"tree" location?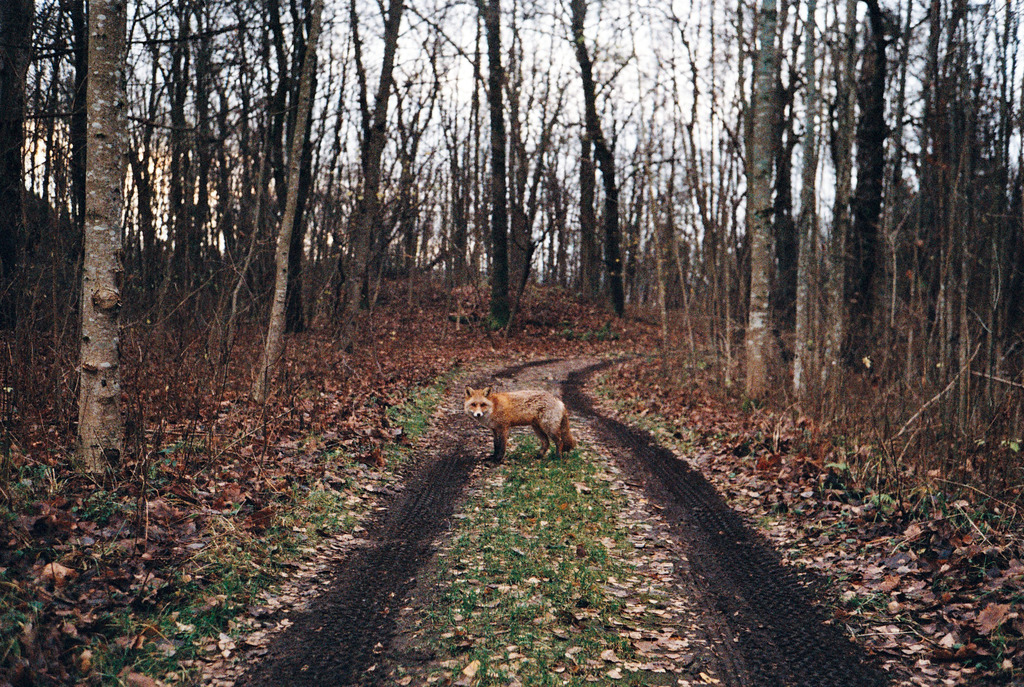
rect(198, 0, 220, 326)
